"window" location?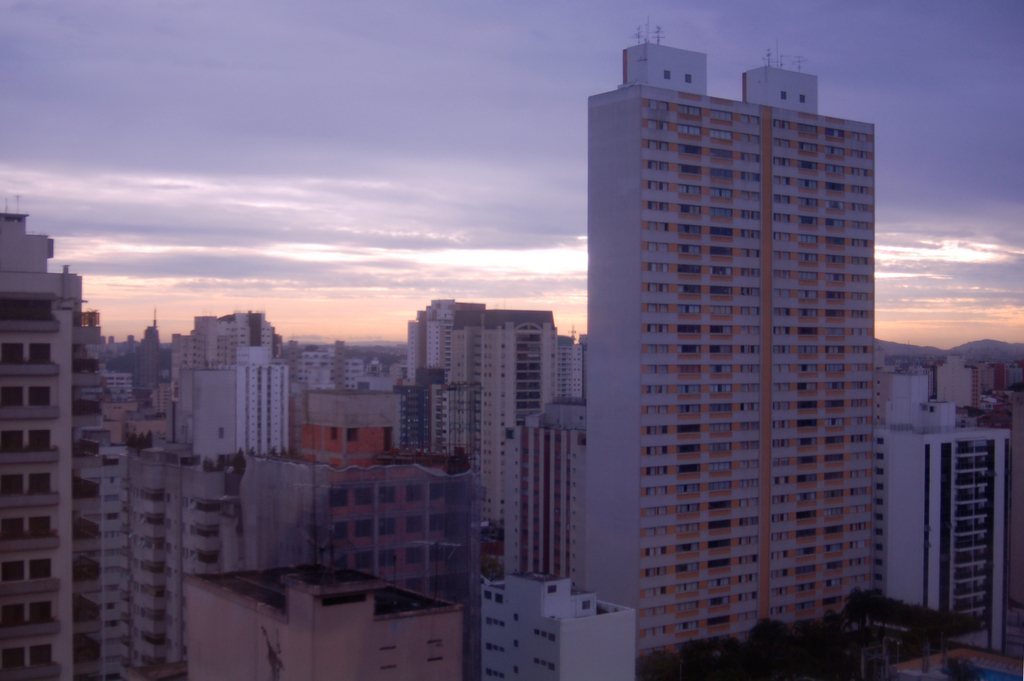
[826,561,838,566]
